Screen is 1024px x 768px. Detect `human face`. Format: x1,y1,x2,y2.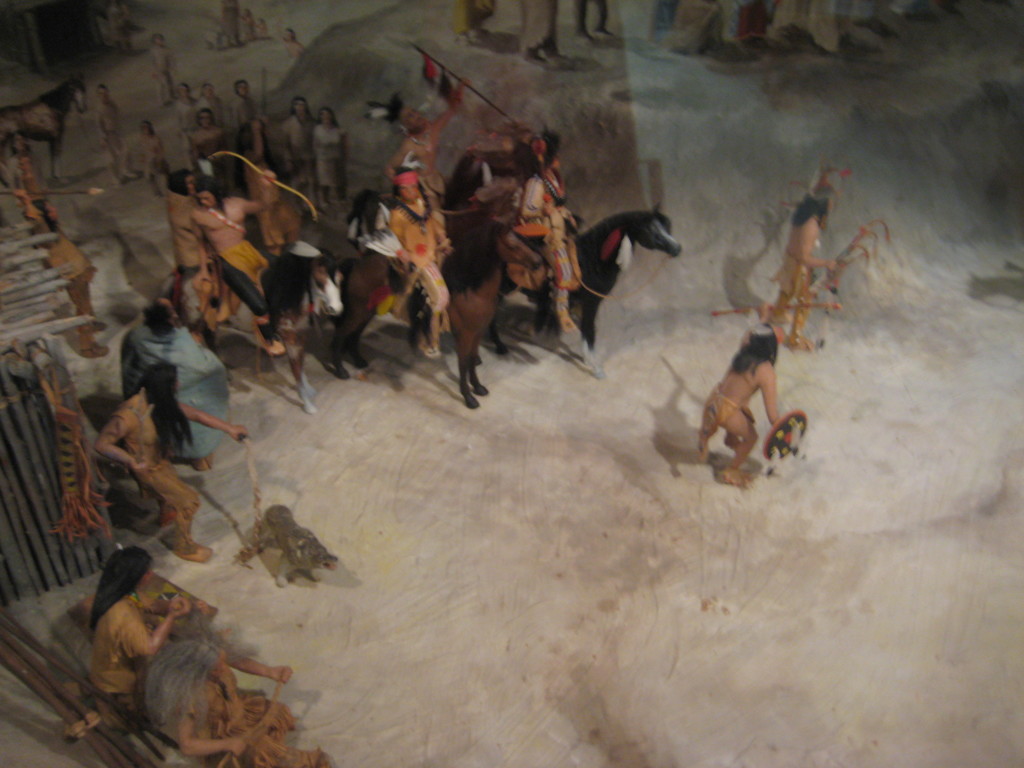
195,193,216,209.
